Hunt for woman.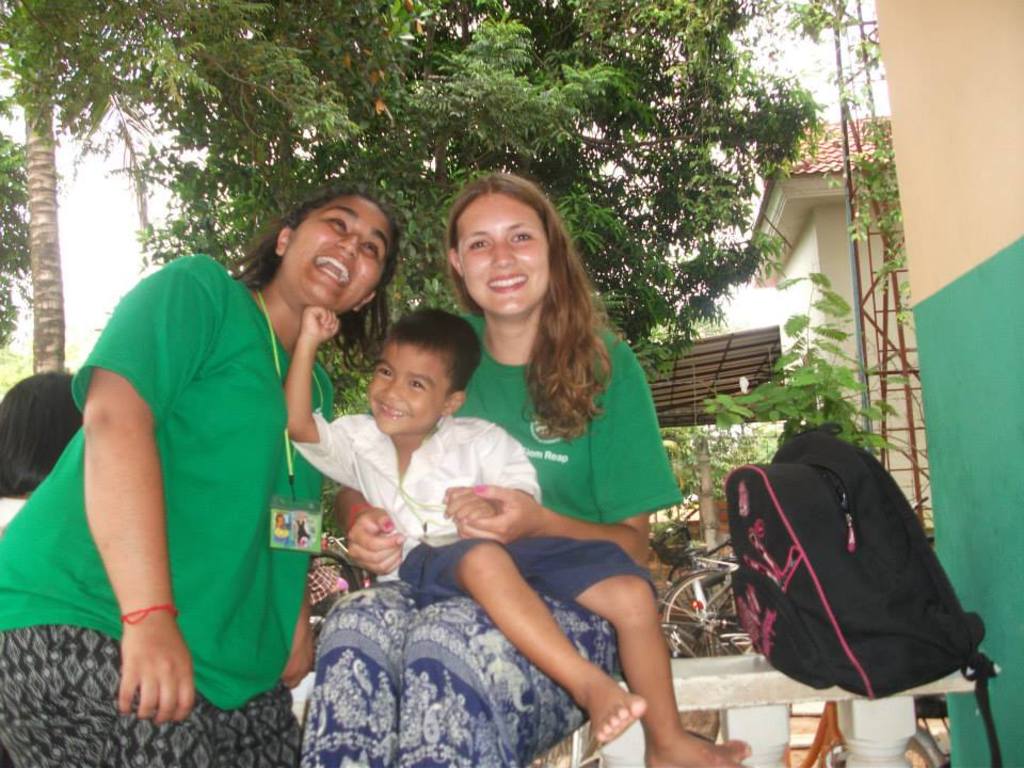
Hunted down at Rect(295, 175, 690, 767).
